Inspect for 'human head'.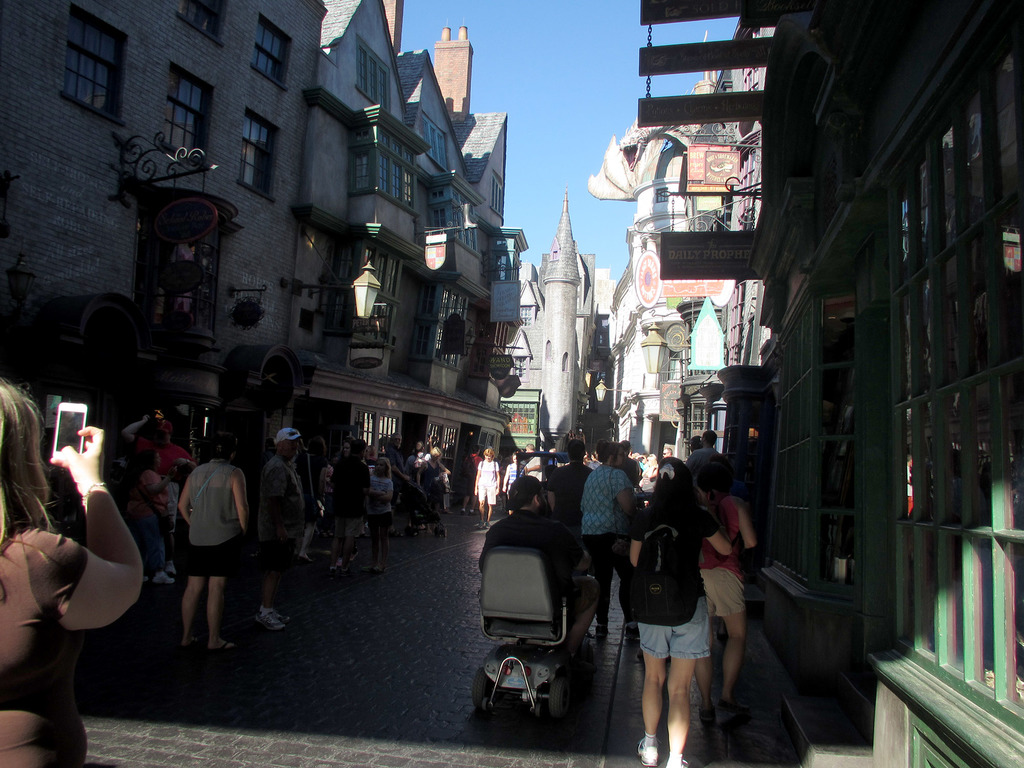
Inspection: BBox(648, 458, 698, 517).
